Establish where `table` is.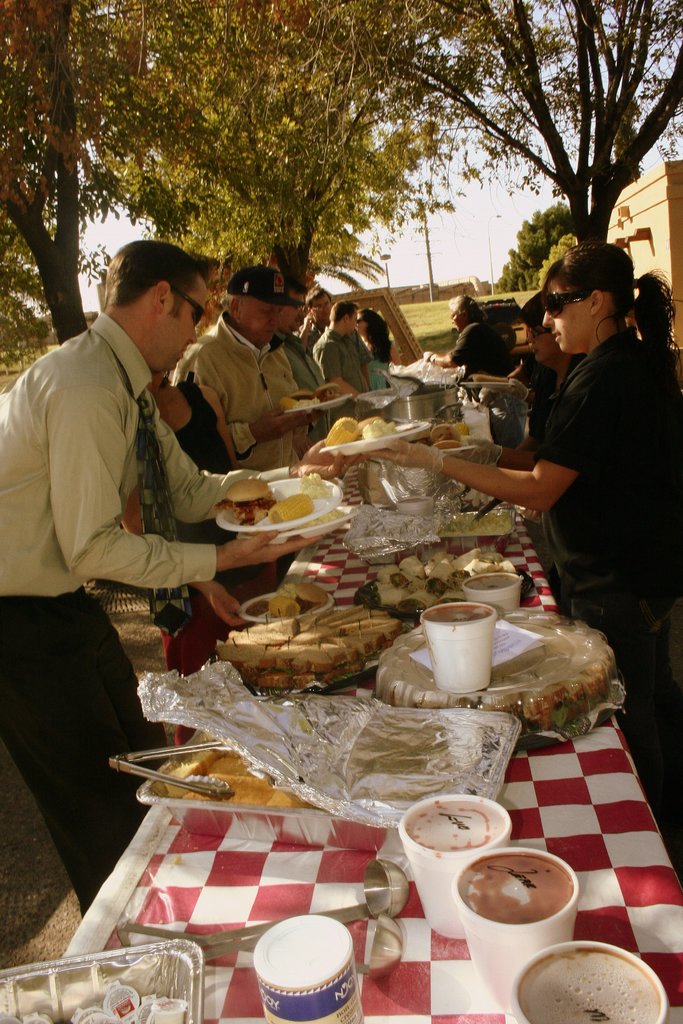
Established at {"x1": 42, "y1": 409, "x2": 650, "y2": 1023}.
